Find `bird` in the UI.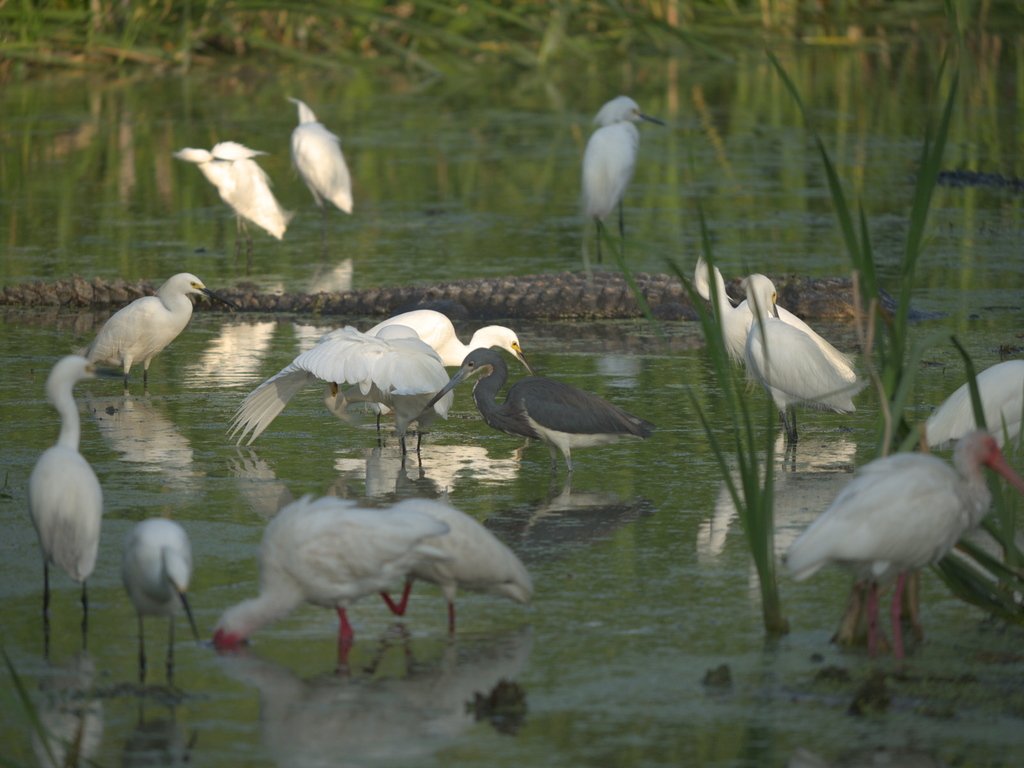
UI element at (left=776, top=426, right=1023, bottom=660).
